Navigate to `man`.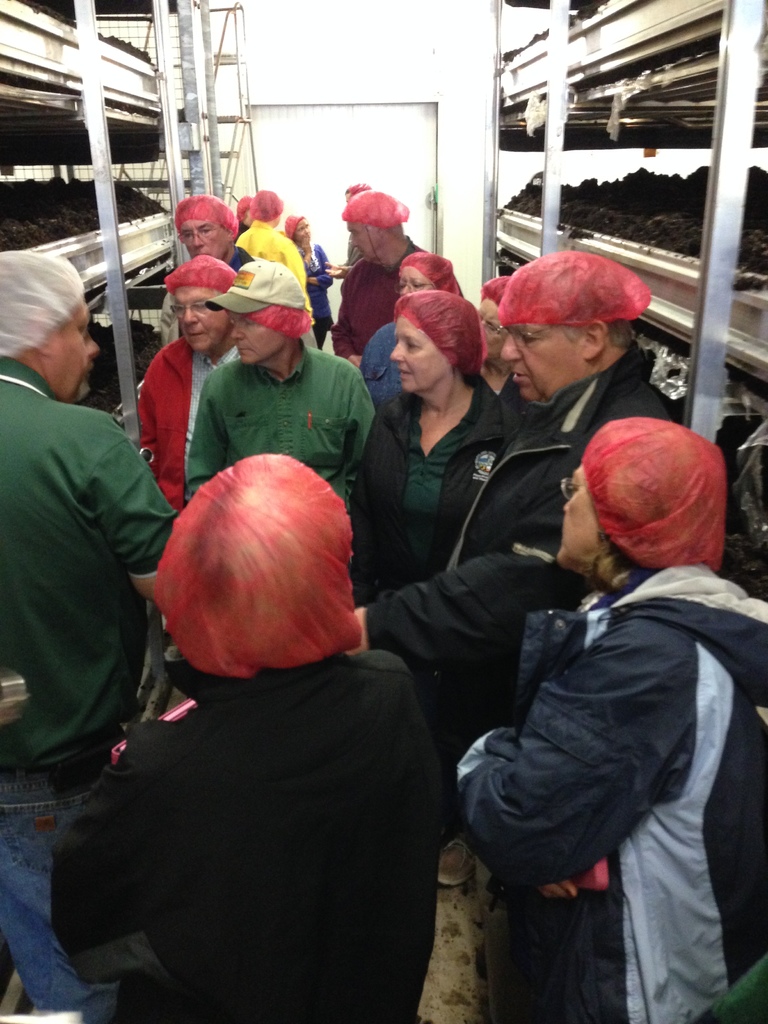
Navigation target: <bbox>289, 186, 388, 356</bbox>.
